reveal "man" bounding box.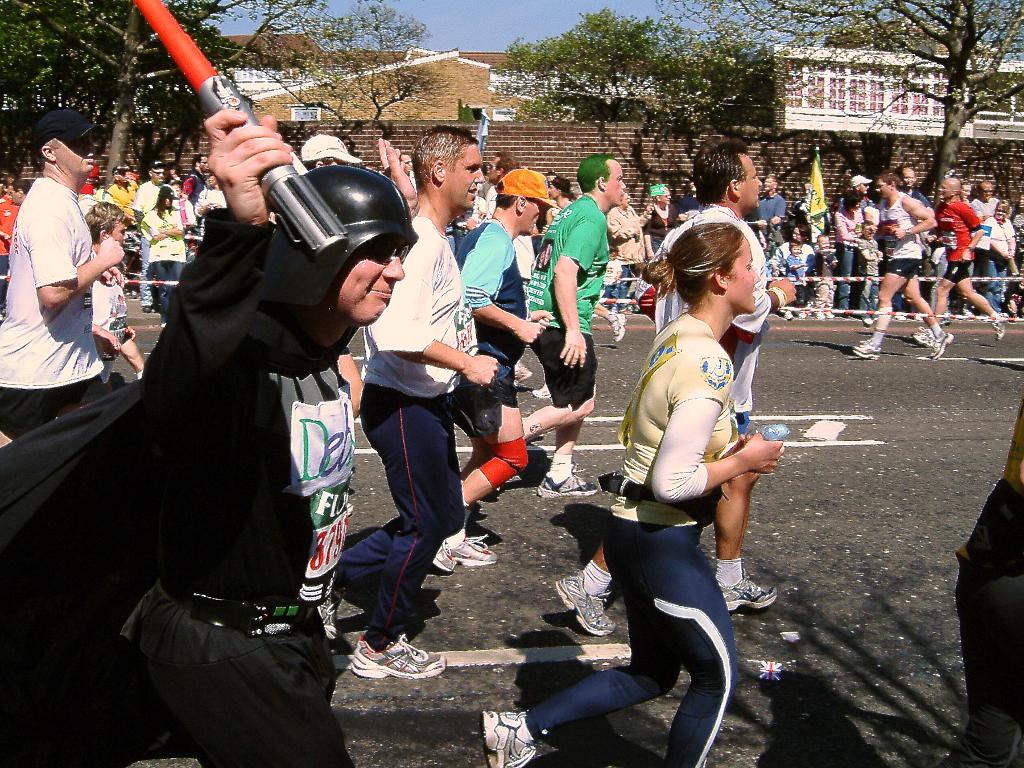
Revealed: BBox(179, 152, 208, 207).
